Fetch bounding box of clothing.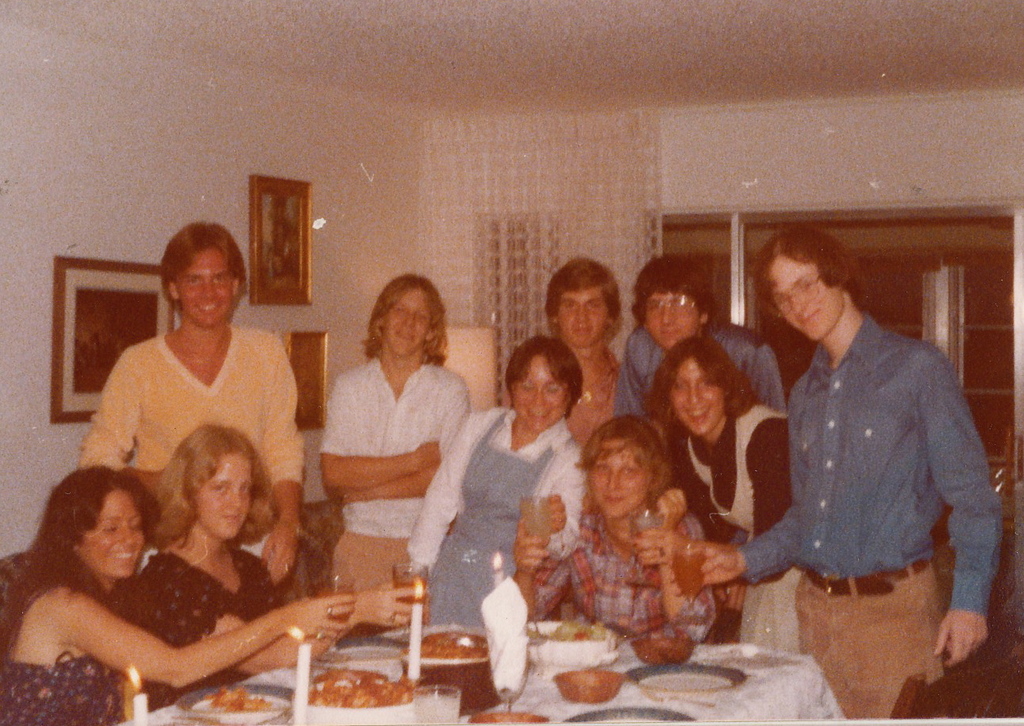
Bbox: [x1=83, y1=322, x2=314, y2=609].
